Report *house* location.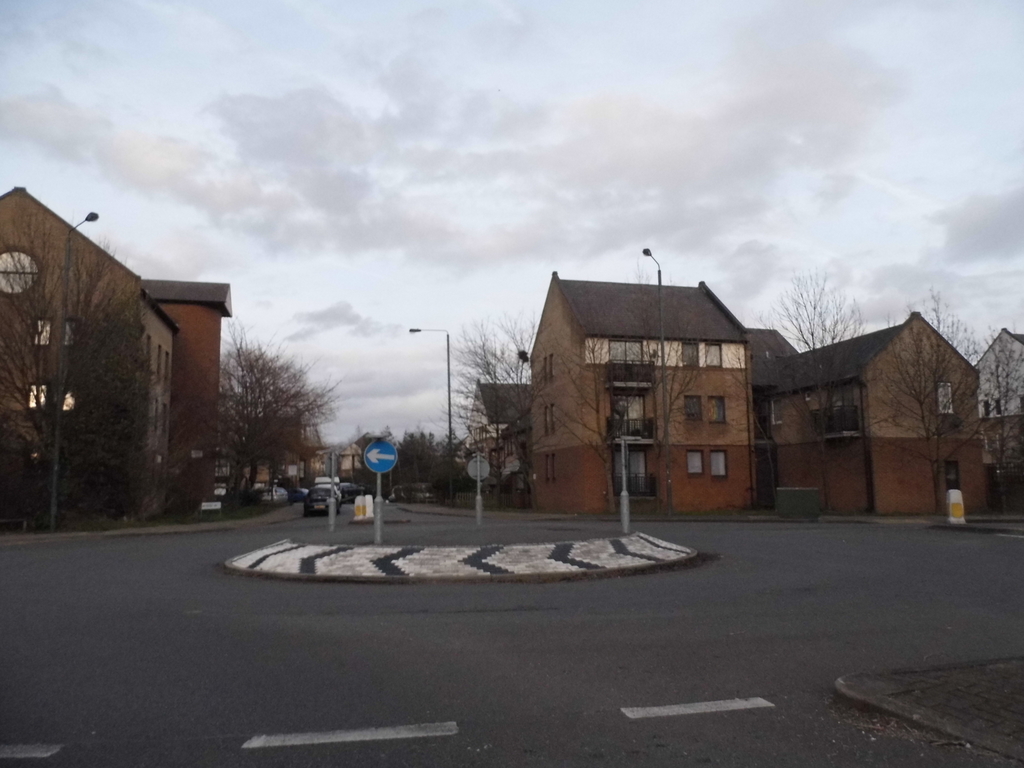
Report: Rect(529, 271, 749, 520).
